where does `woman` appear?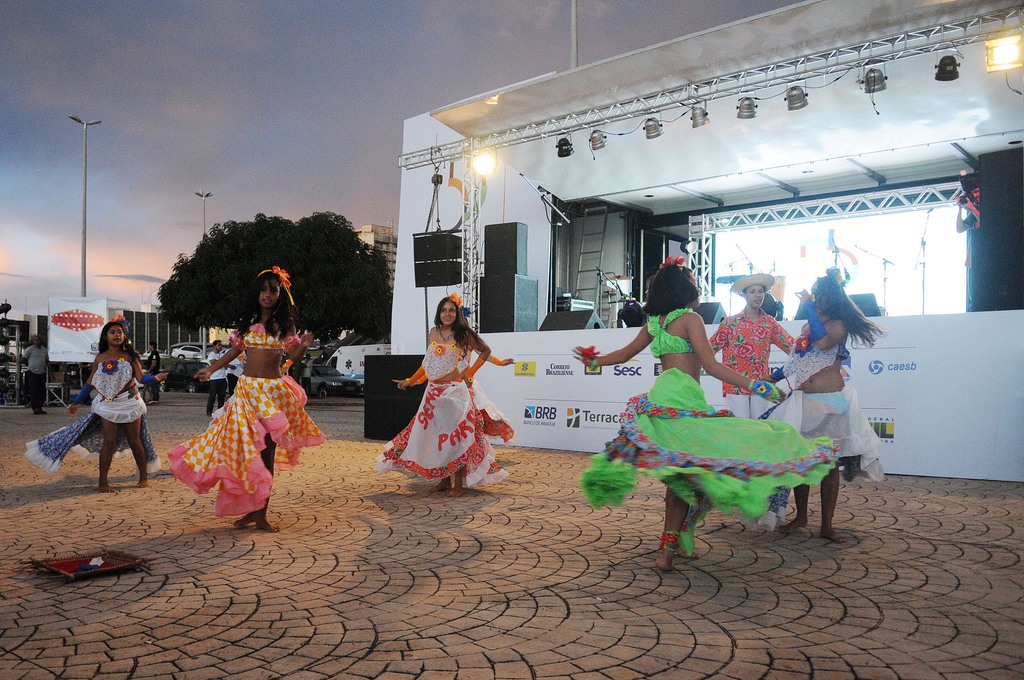
Appears at rect(755, 269, 892, 539).
